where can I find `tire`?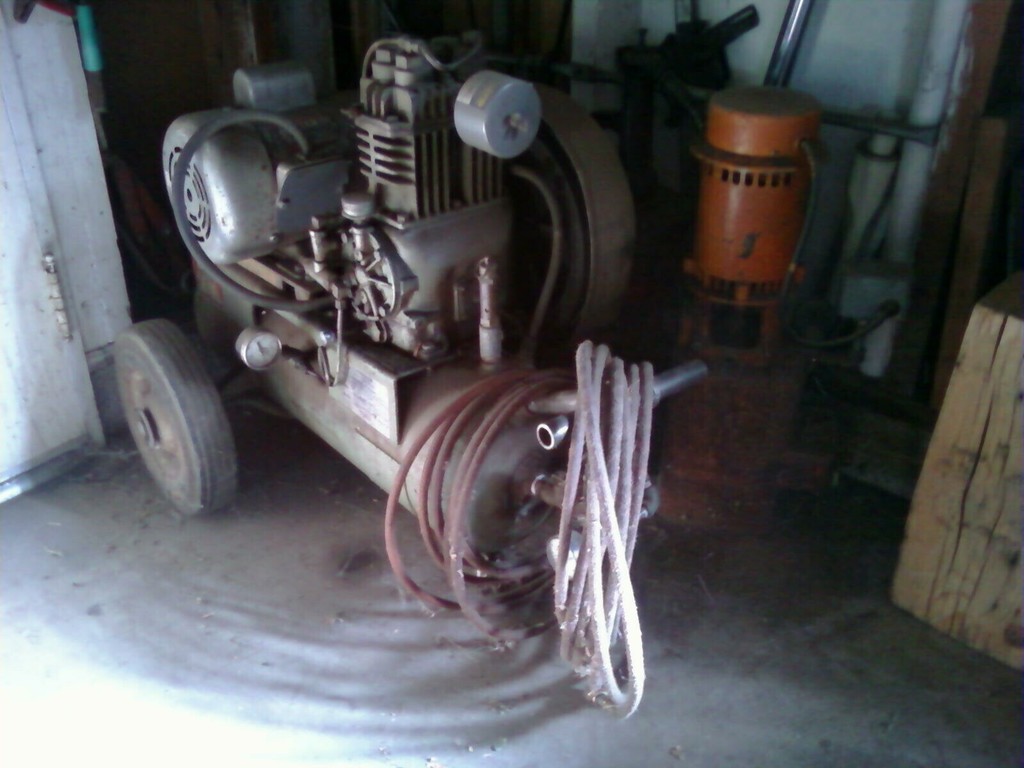
You can find it at region(115, 311, 244, 526).
